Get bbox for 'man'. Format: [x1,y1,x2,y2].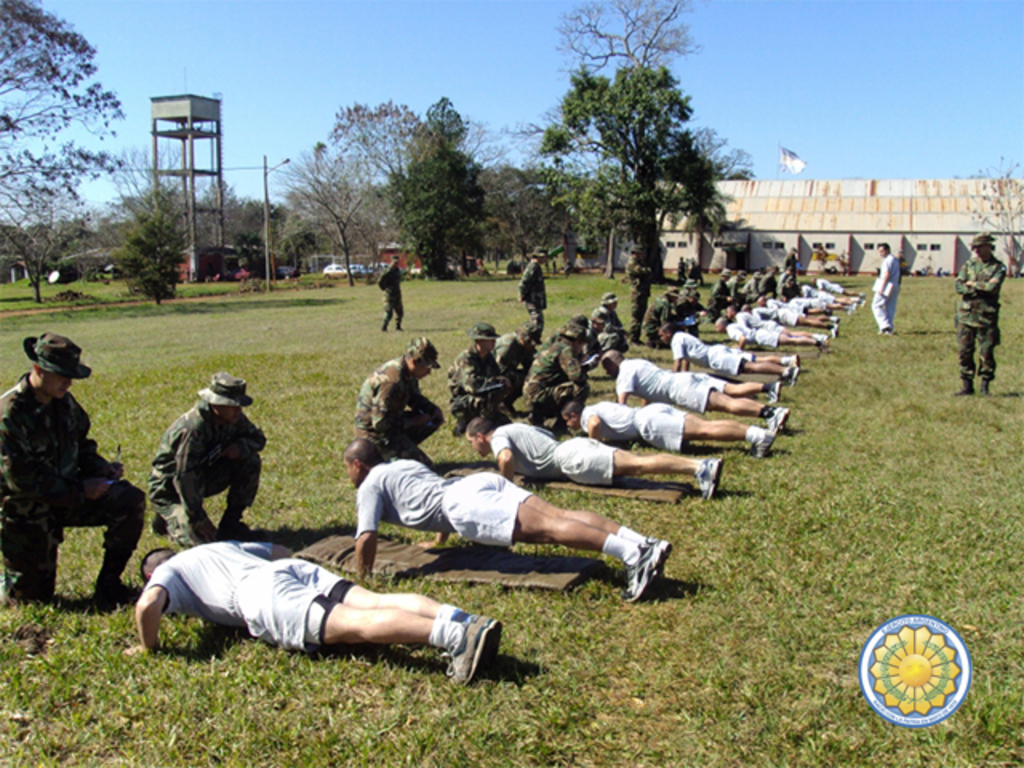
[762,266,776,299].
